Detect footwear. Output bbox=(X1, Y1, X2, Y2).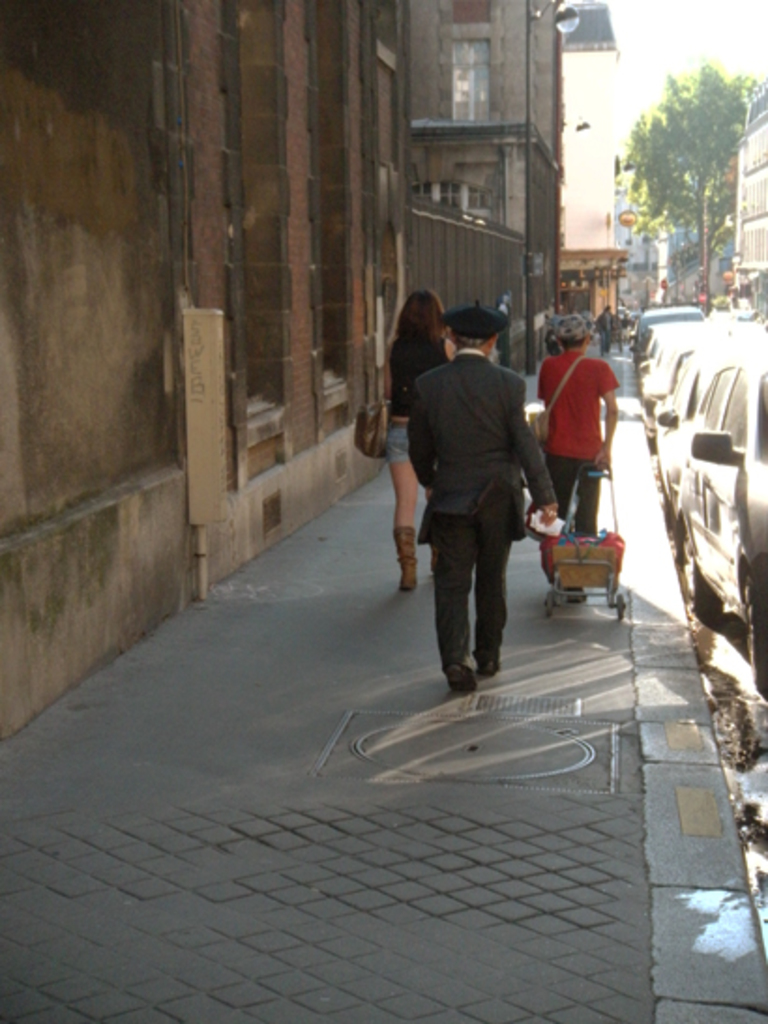
bbox=(483, 663, 498, 680).
